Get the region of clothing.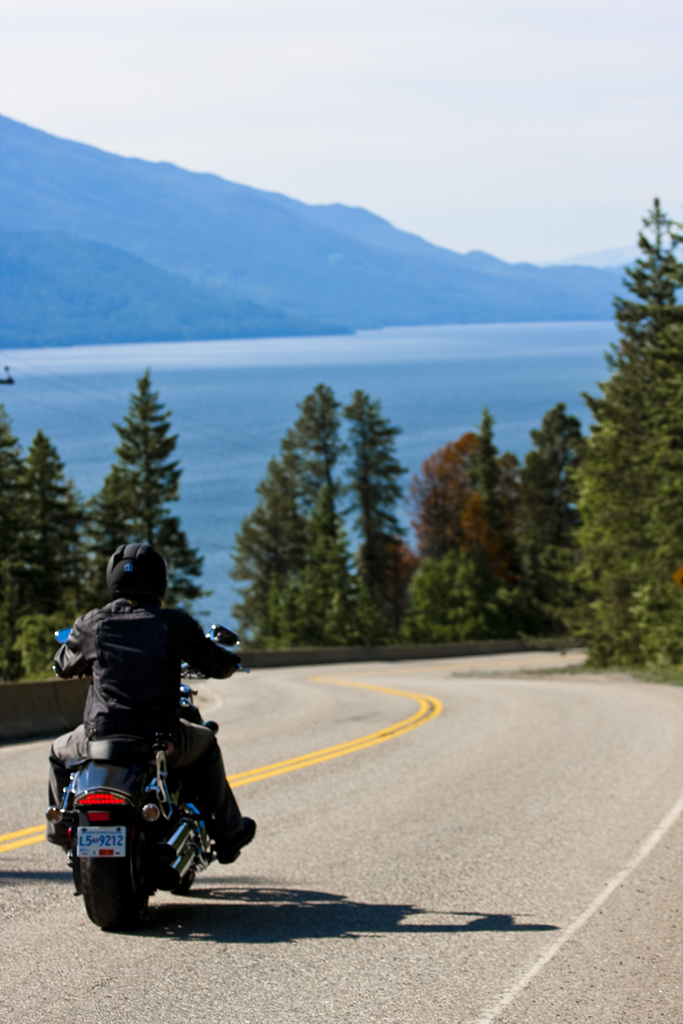
Rect(54, 579, 238, 836).
